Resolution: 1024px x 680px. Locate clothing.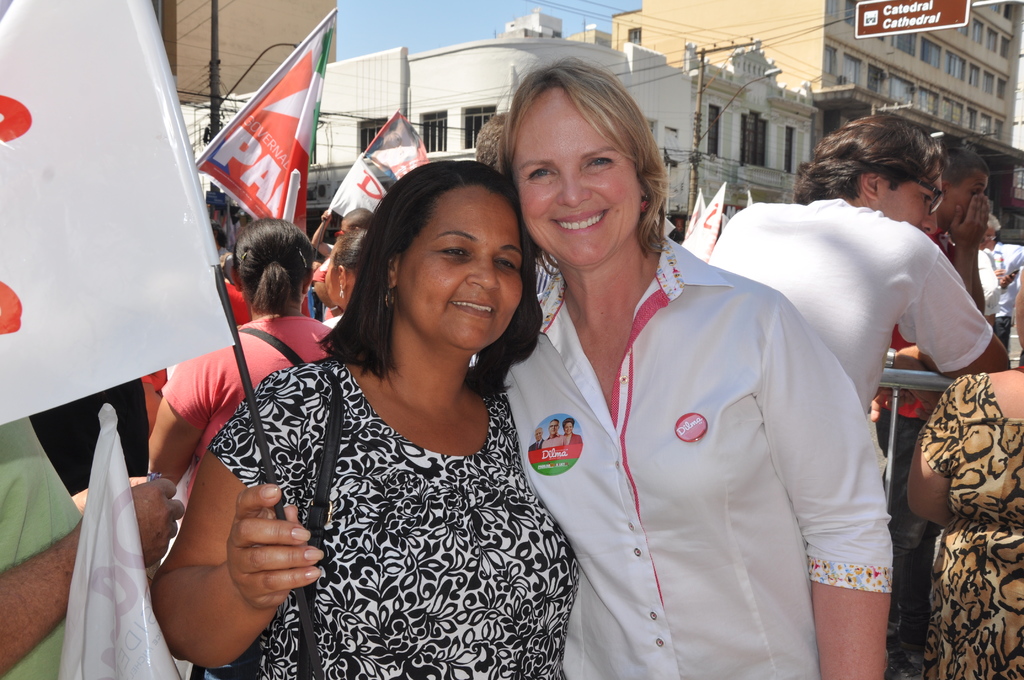
l=980, t=242, r=1023, b=351.
